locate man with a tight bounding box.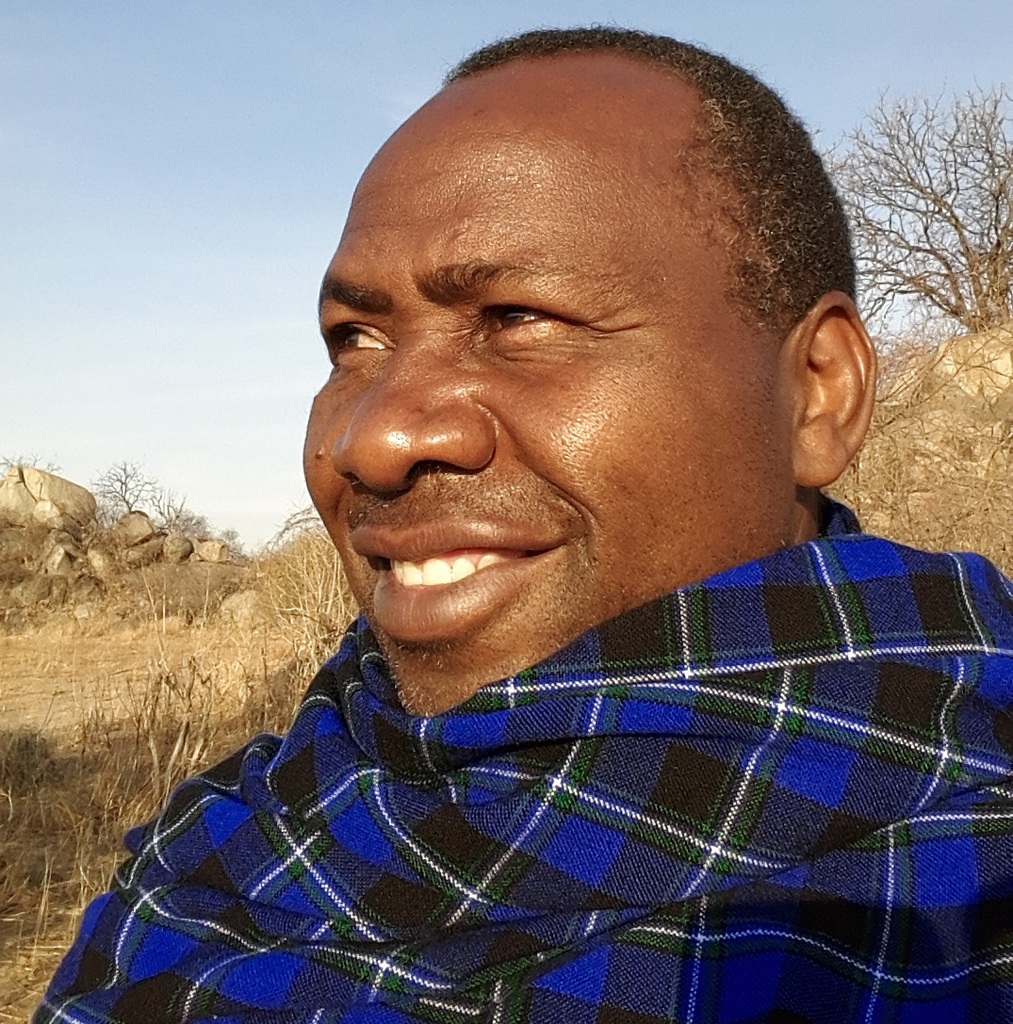
pyautogui.locateOnScreen(3, 27, 1012, 1002).
